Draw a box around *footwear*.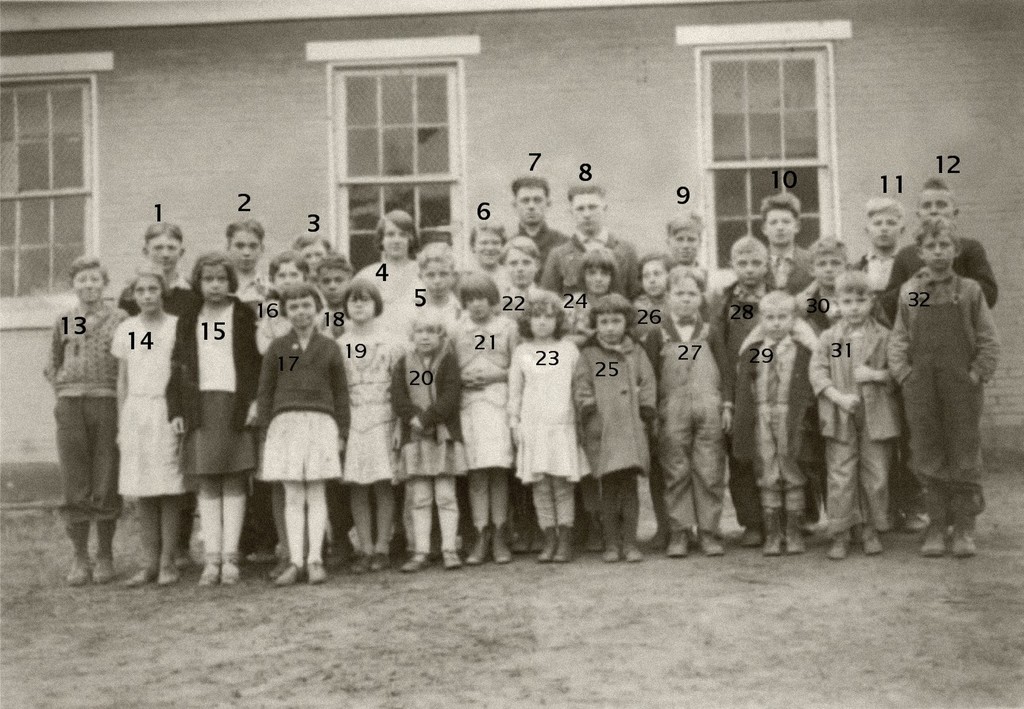
region(366, 549, 390, 576).
